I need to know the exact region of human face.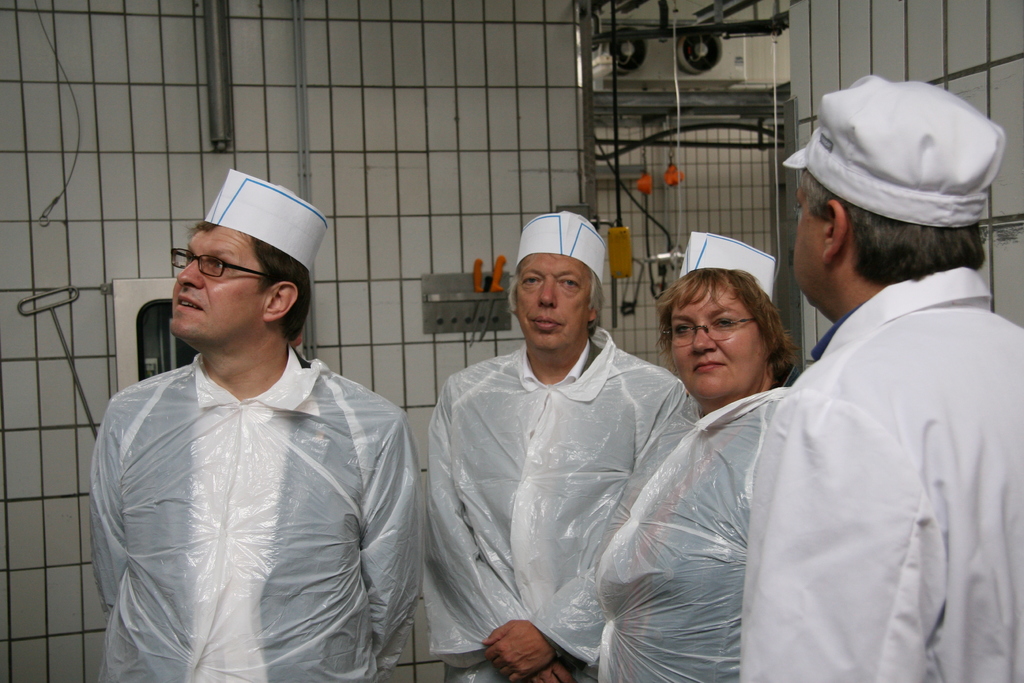
Region: pyautogui.locateOnScreen(173, 227, 262, 342).
